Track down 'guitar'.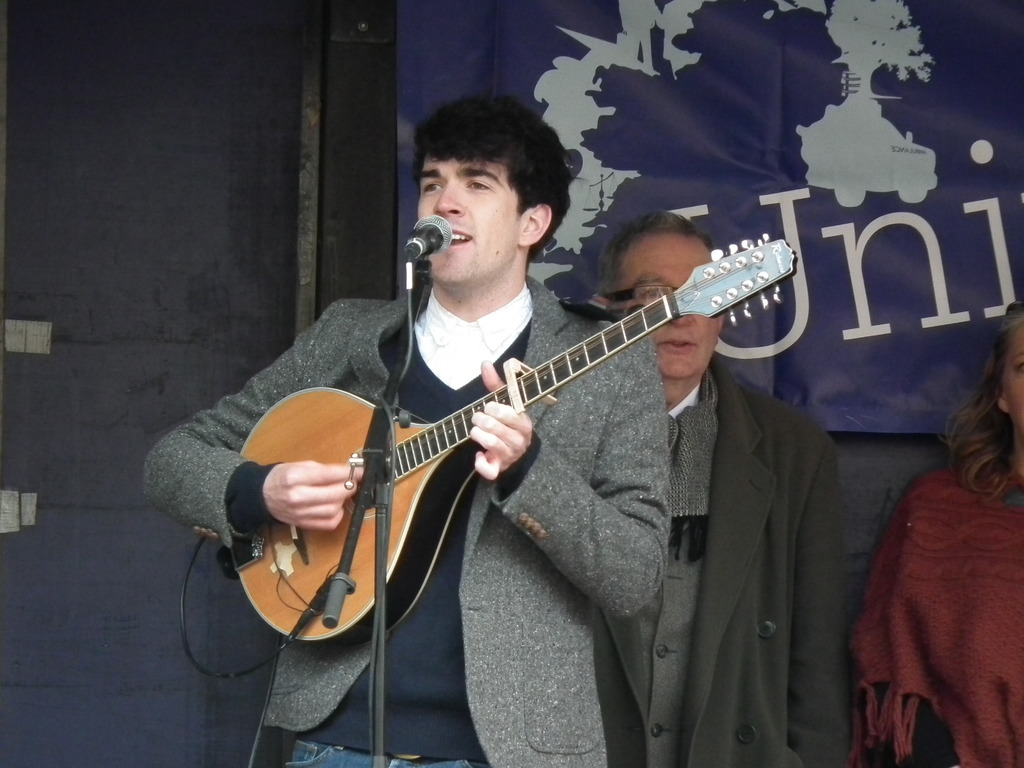
Tracked to x1=212, y1=230, x2=797, y2=656.
